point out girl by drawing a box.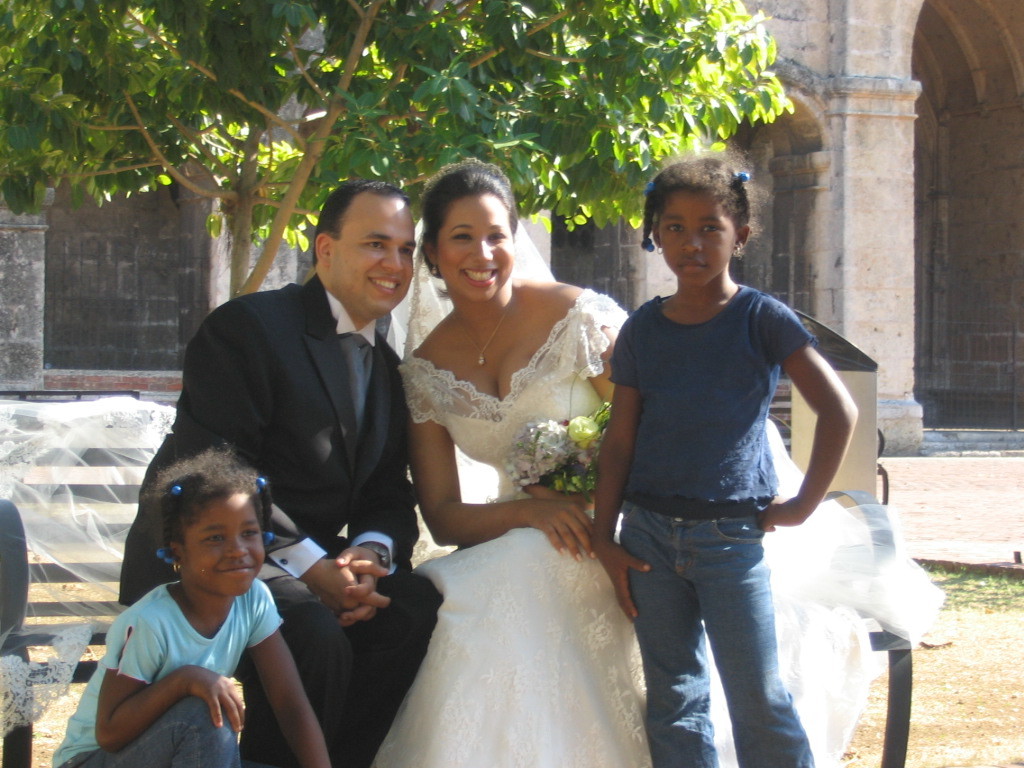
(47, 440, 334, 767).
